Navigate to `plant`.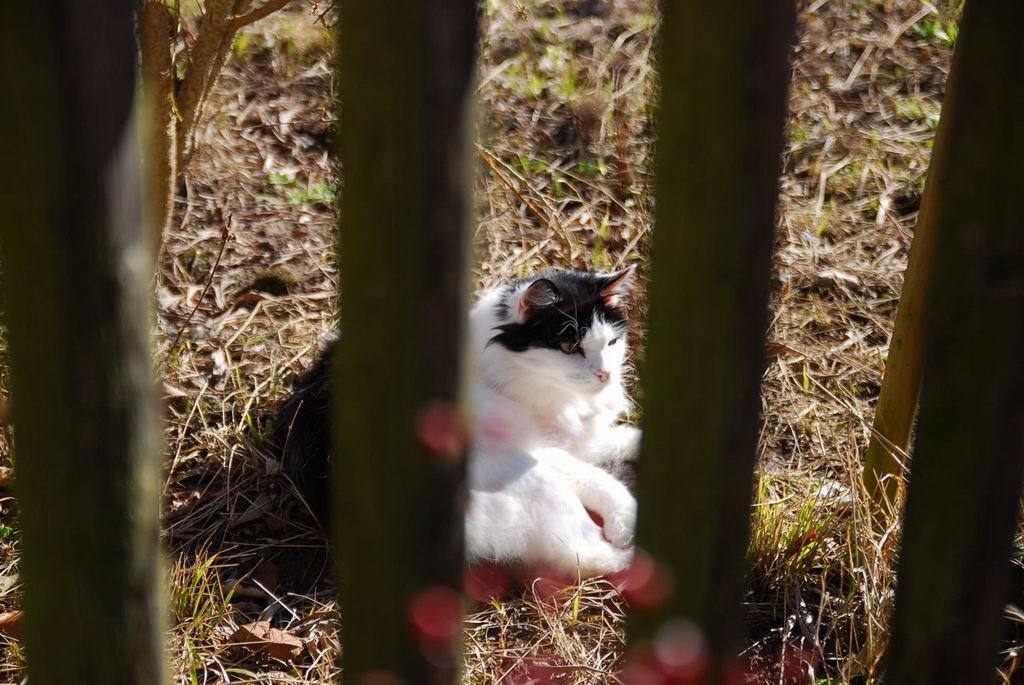
Navigation target: <bbox>227, 17, 334, 77</bbox>.
